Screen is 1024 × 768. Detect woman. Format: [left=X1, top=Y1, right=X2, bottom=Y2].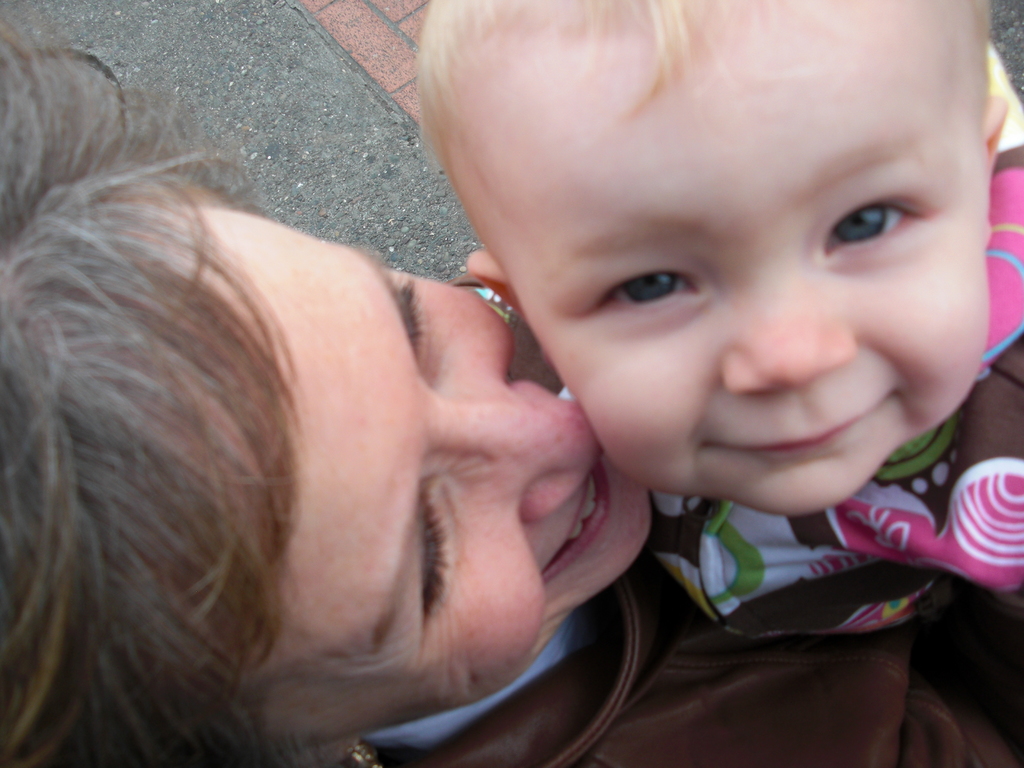
[left=84, top=20, right=949, bottom=767].
